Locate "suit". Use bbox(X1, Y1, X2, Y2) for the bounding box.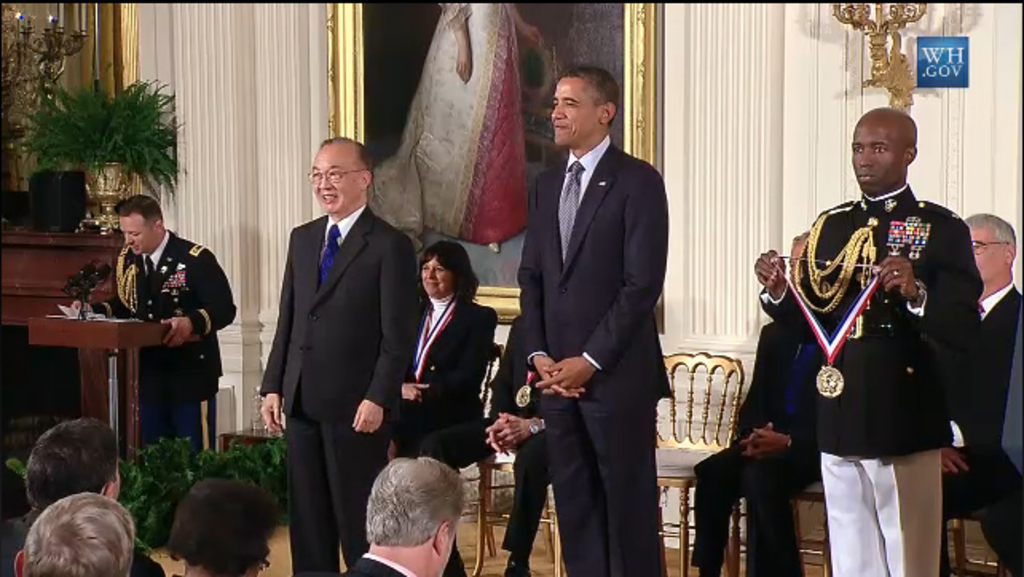
bbox(502, 32, 679, 576).
